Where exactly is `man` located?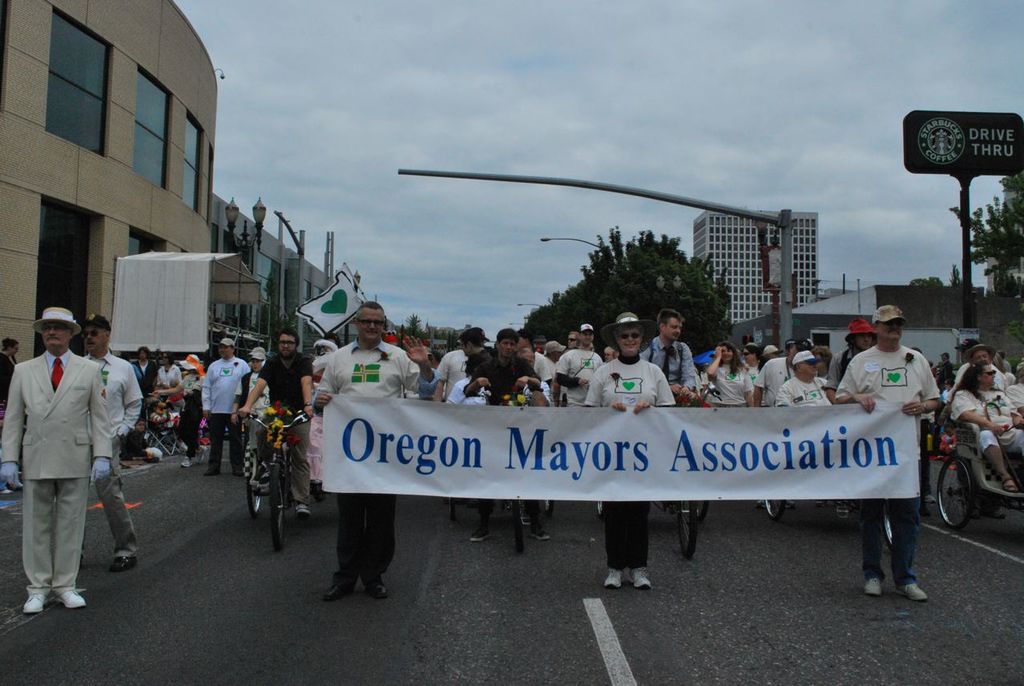
Its bounding box is [202,337,249,479].
